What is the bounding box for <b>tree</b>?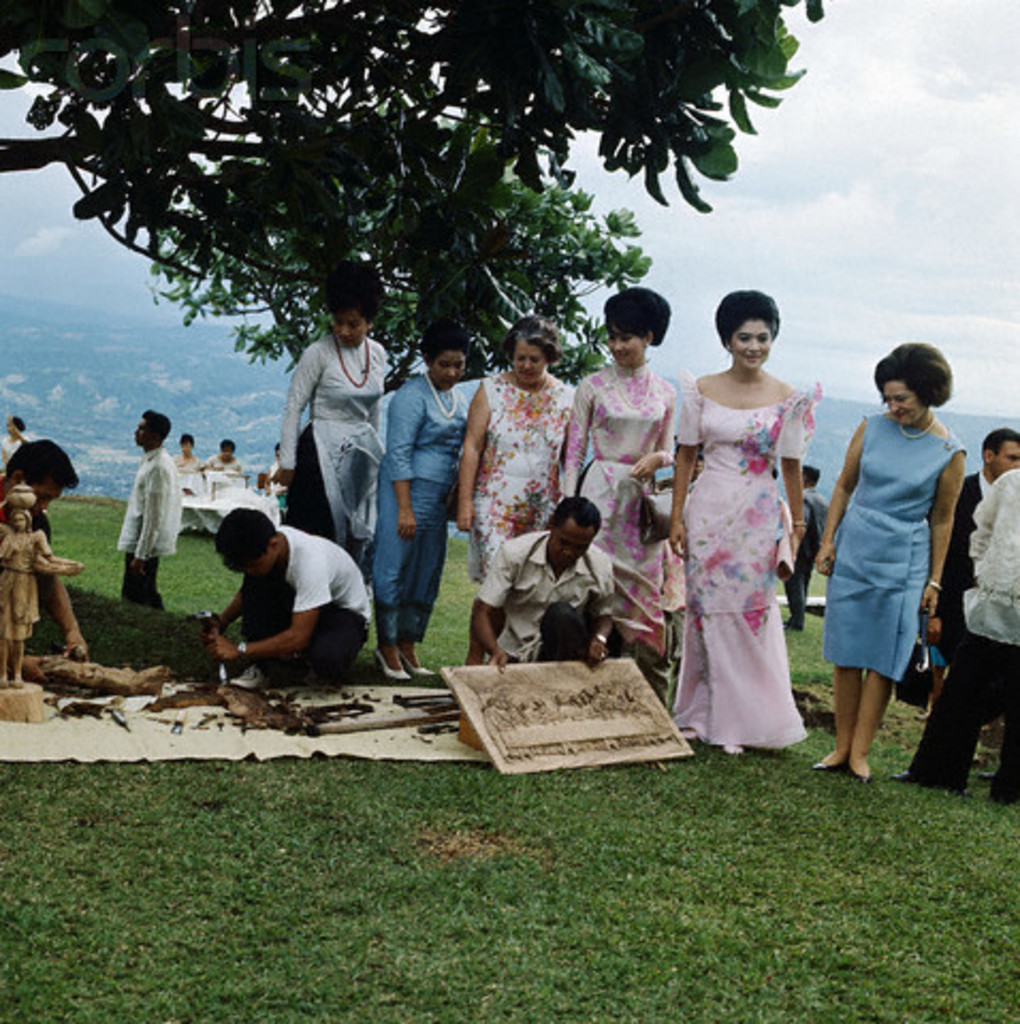
0,0,849,262.
